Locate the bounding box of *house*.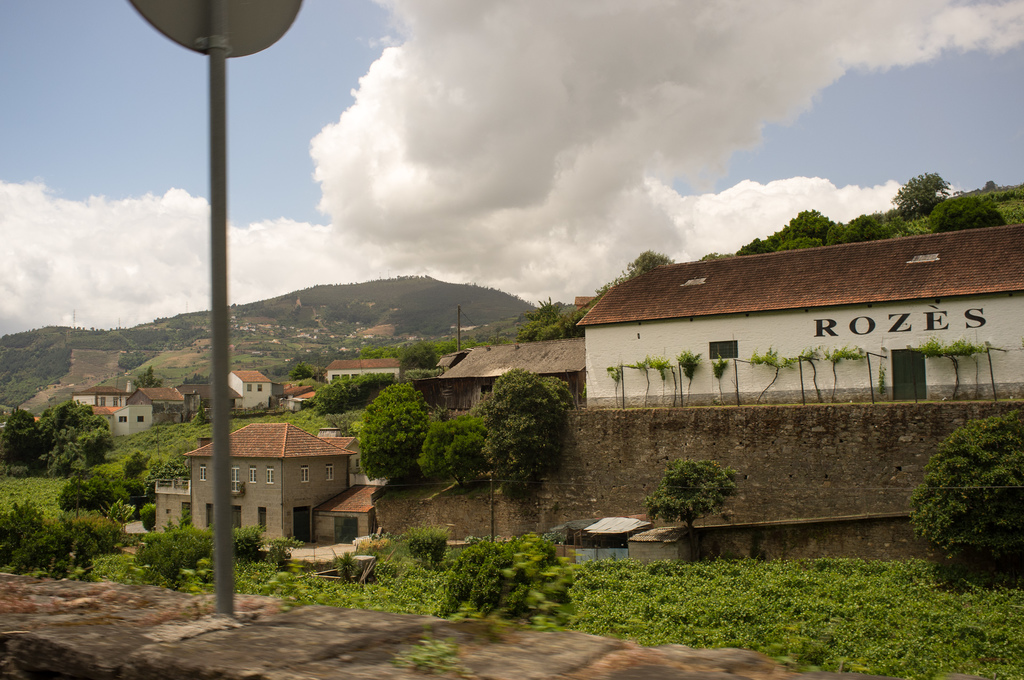
Bounding box: (left=220, top=368, right=275, bottom=413).
